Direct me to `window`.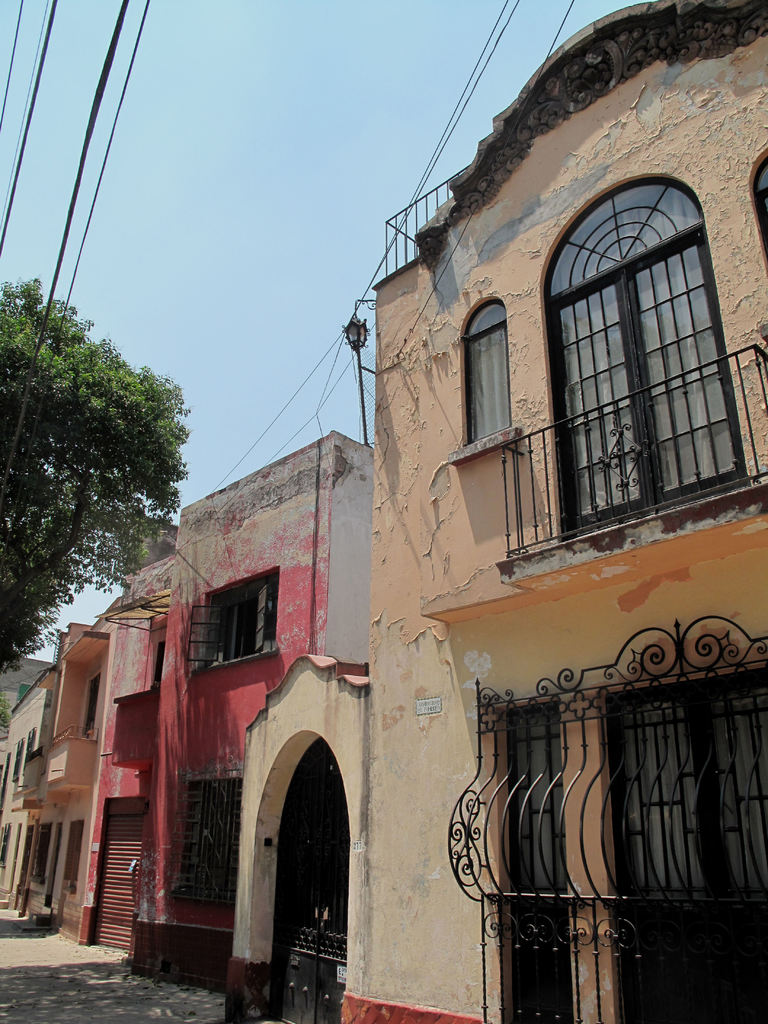
Direction: pyautogui.locateOnScreen(463, 299, 517, 440).
